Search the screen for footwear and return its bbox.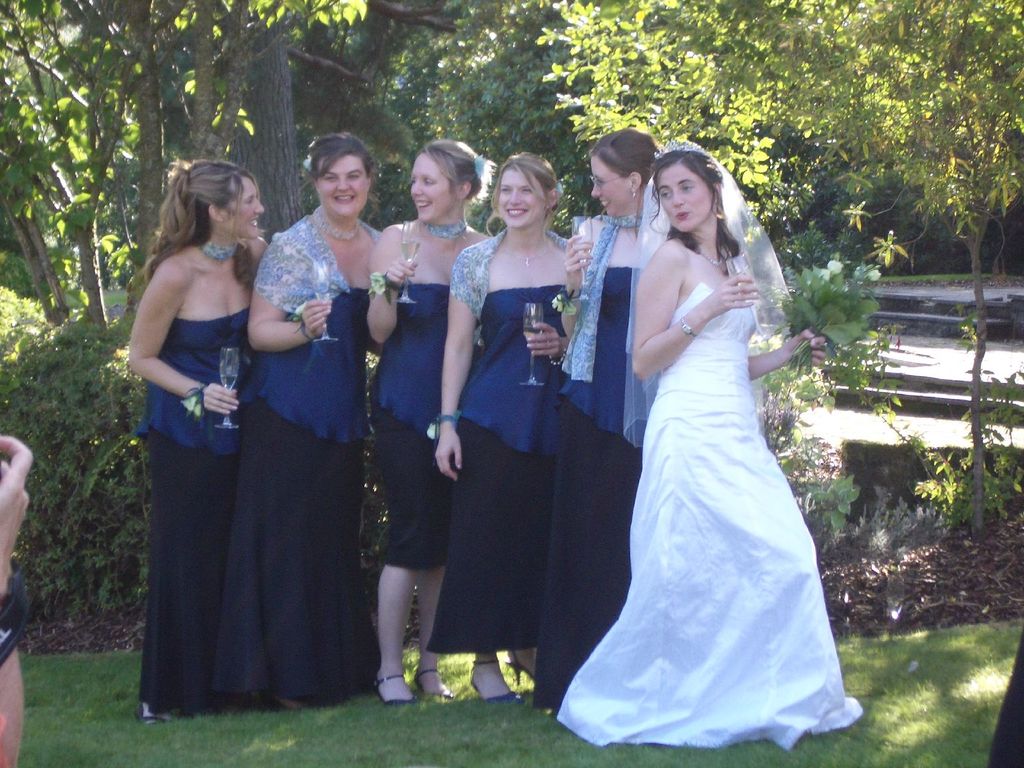
Found: 504/648/530/685.
